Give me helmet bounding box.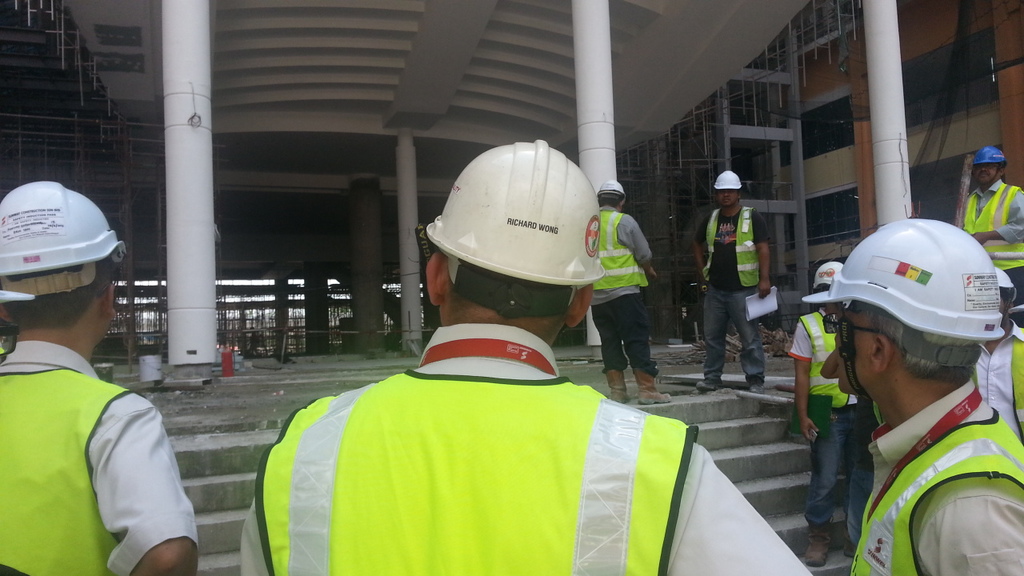
detection(970, 146, 1004, 194).
